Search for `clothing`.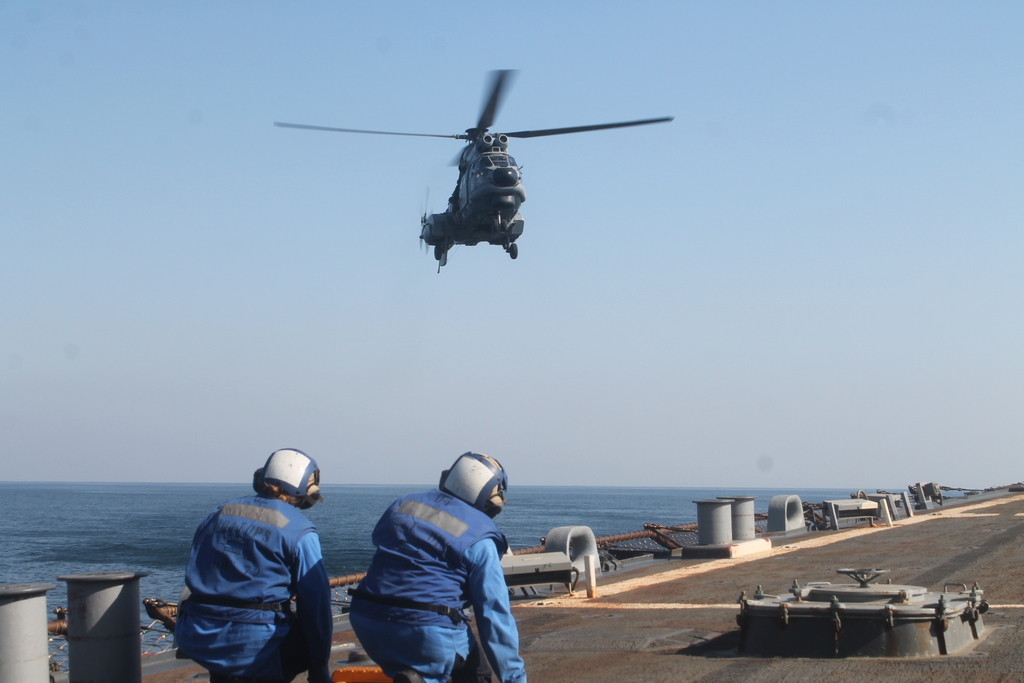
Found at (x1=158, y1=474, x2=342, y2=674).
